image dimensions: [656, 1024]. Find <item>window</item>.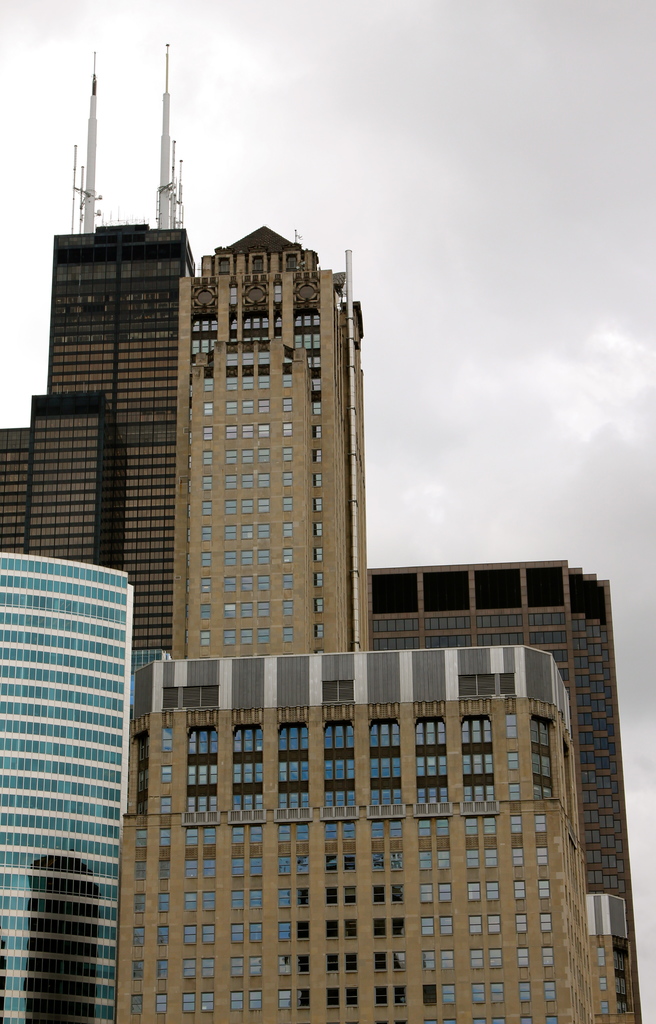
x1=414 y1=718 x2=424 y2=744.
